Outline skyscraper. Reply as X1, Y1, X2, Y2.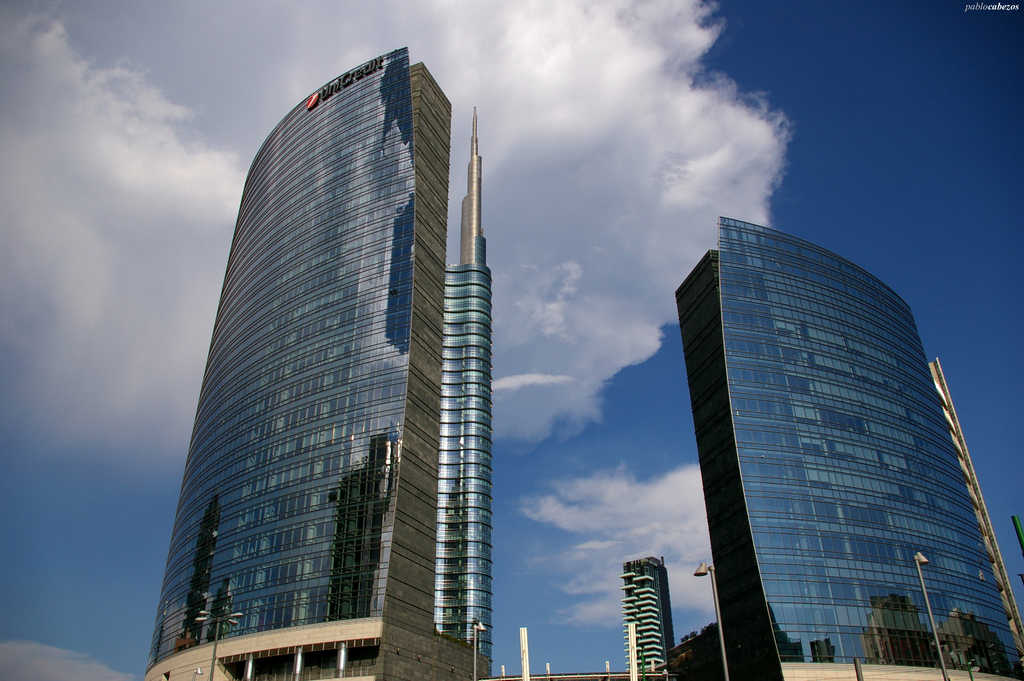
452, 104, 502, 668.
